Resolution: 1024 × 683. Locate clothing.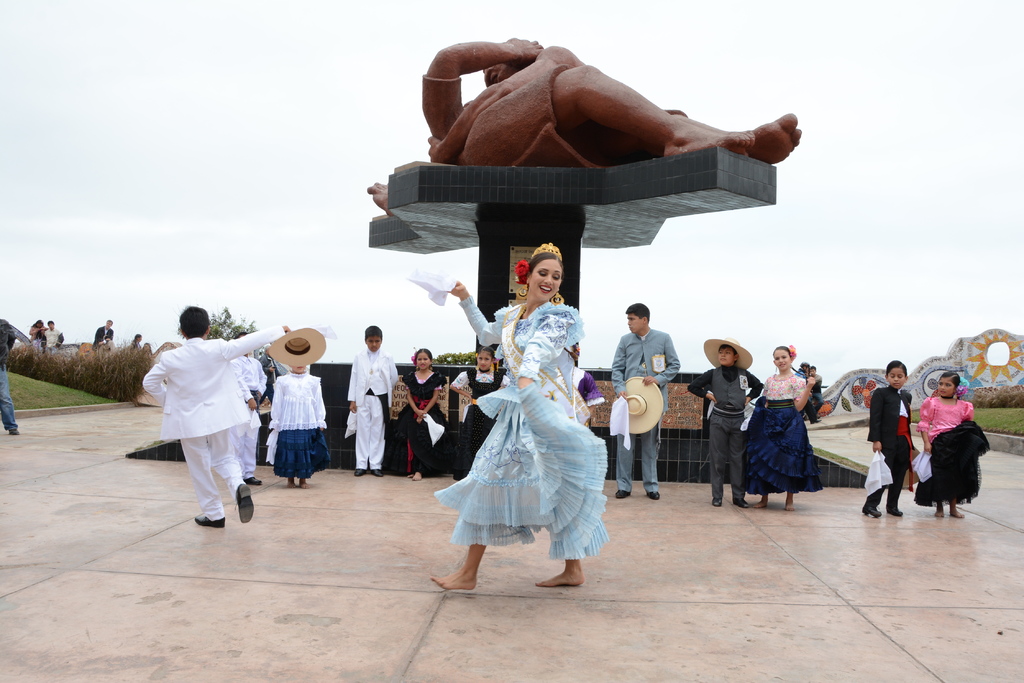
pyautogui.locateOnScreen(911, 405, 989, 499).
